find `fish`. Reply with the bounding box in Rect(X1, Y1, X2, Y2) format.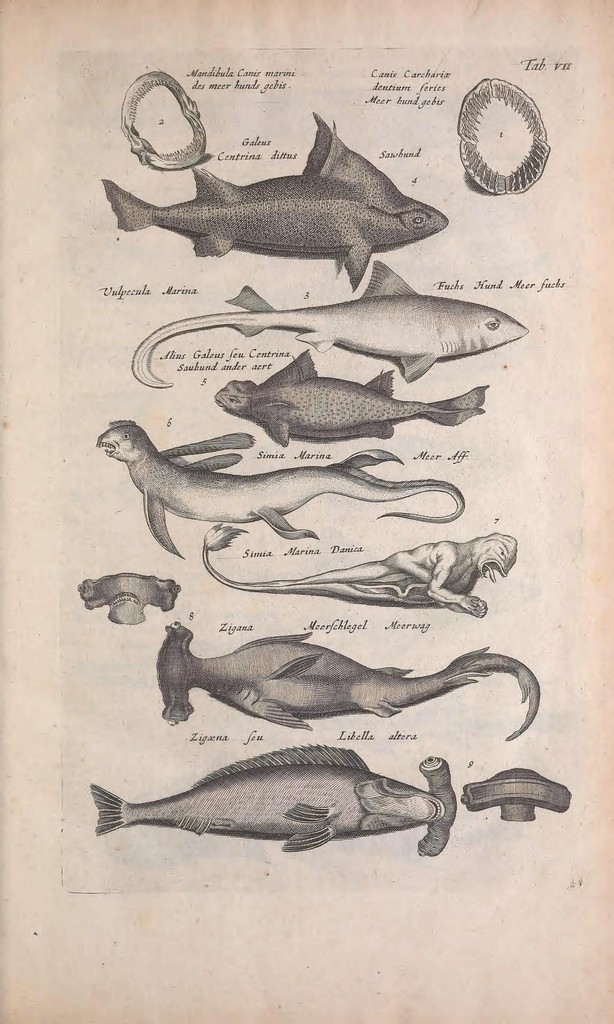
Rect(87, 730, 458, 861).
